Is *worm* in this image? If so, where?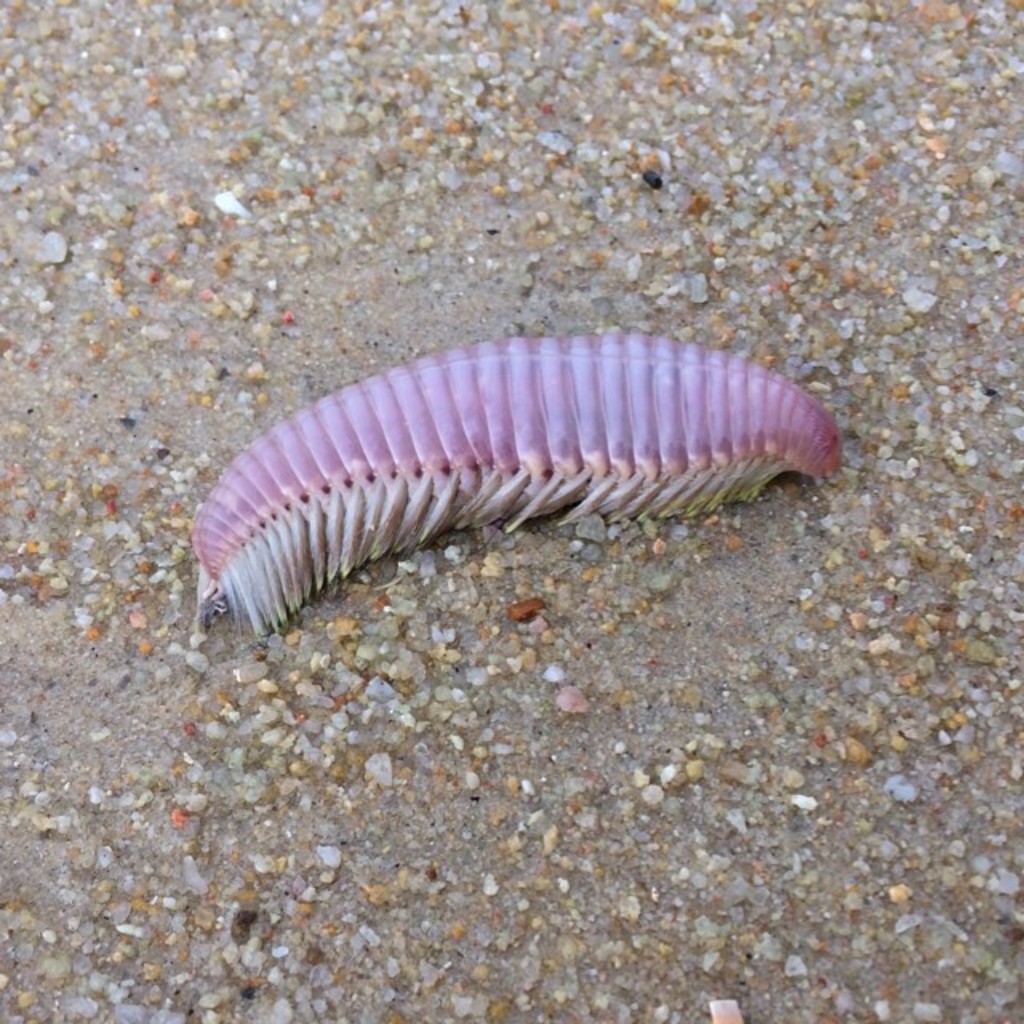
Yes, at [181, 331, 850, 645].
